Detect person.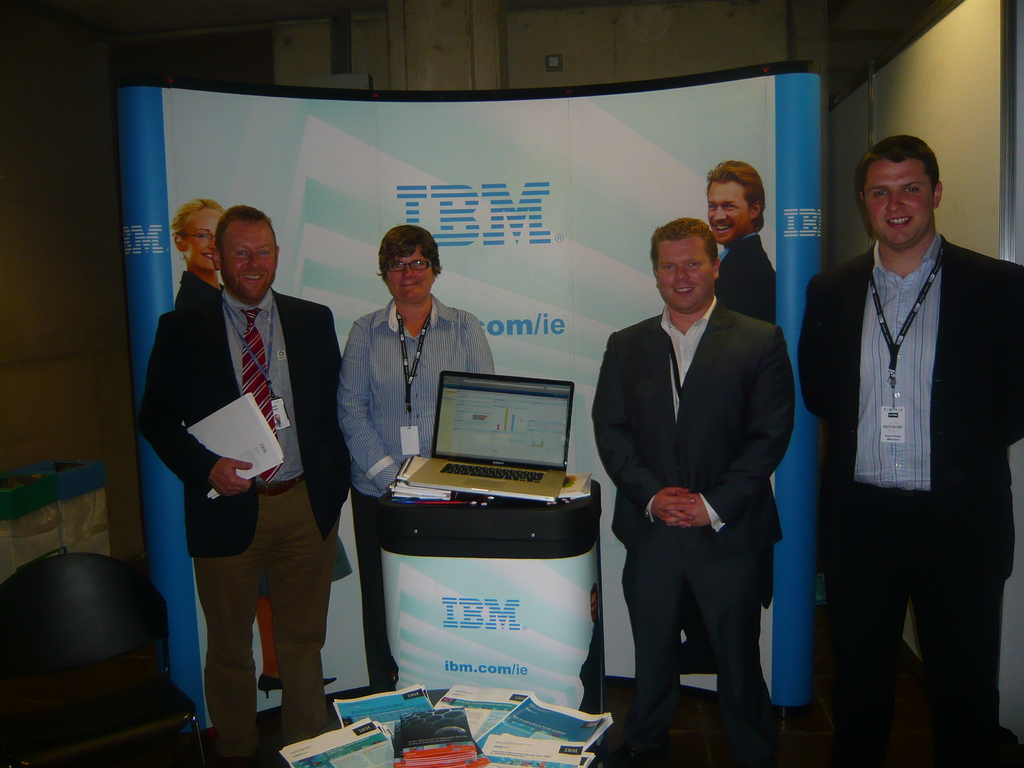
Detected at <bbox>140, 200, 358, 767</bbox>.
